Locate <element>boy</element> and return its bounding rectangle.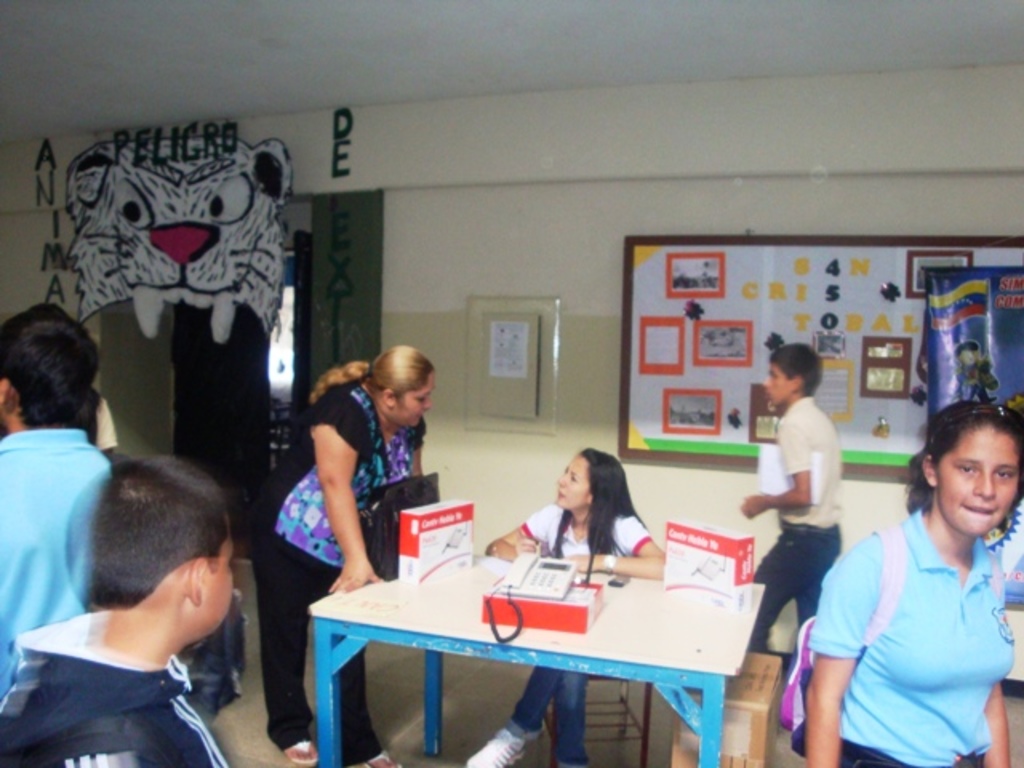
locate(0, 450, 251, 766).
